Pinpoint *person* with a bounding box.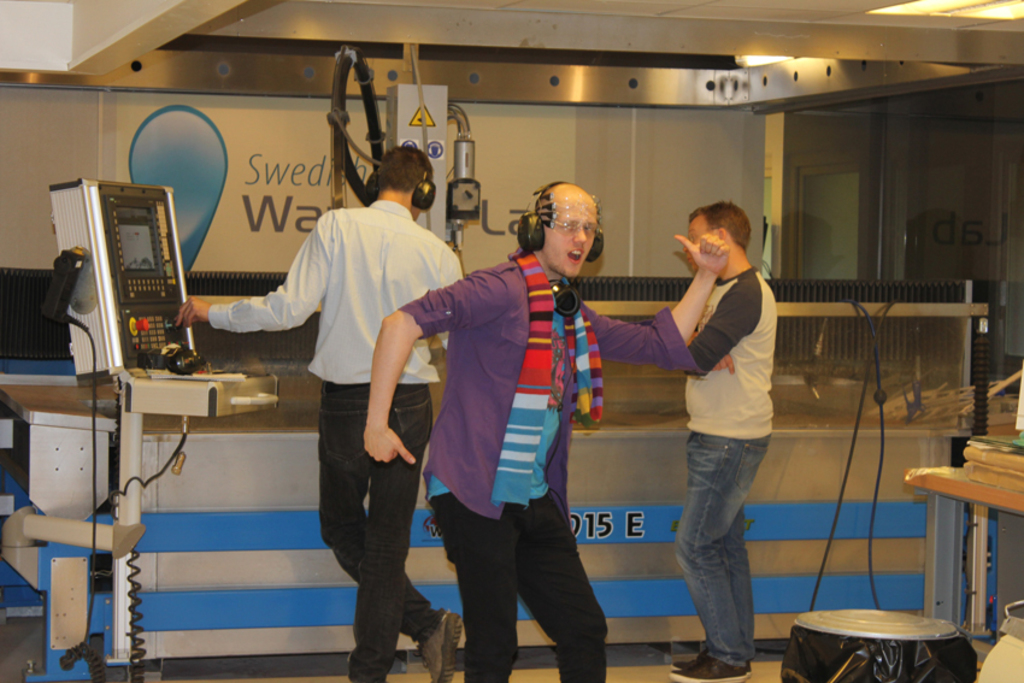
359 183 728 682.
